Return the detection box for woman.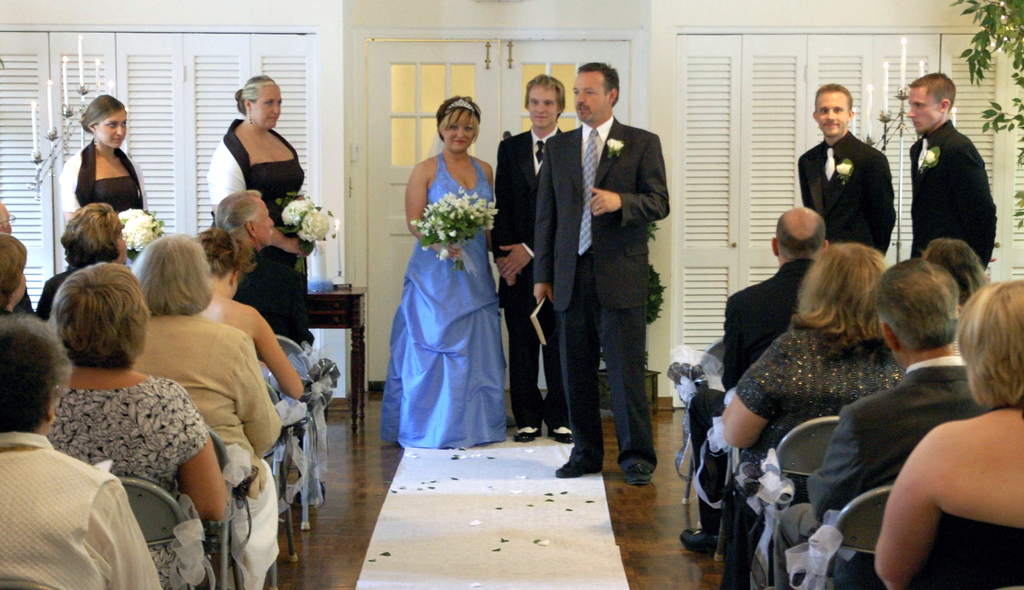
[x1=192, y1=227, x2=326, y2=486].
